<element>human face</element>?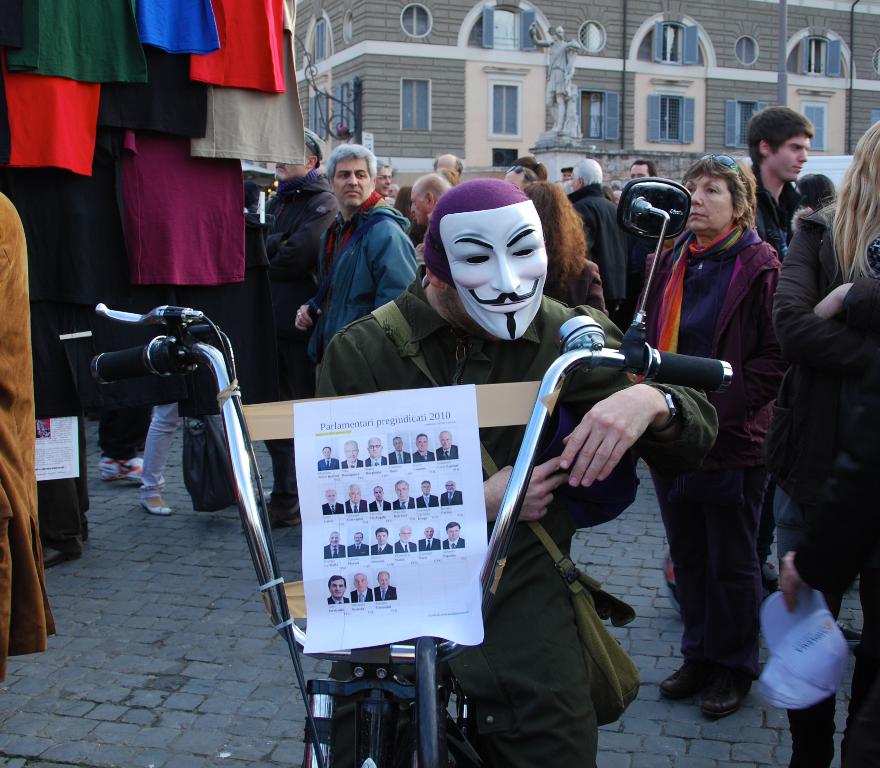
(left=332, top=146, right=368, bottom=206)
